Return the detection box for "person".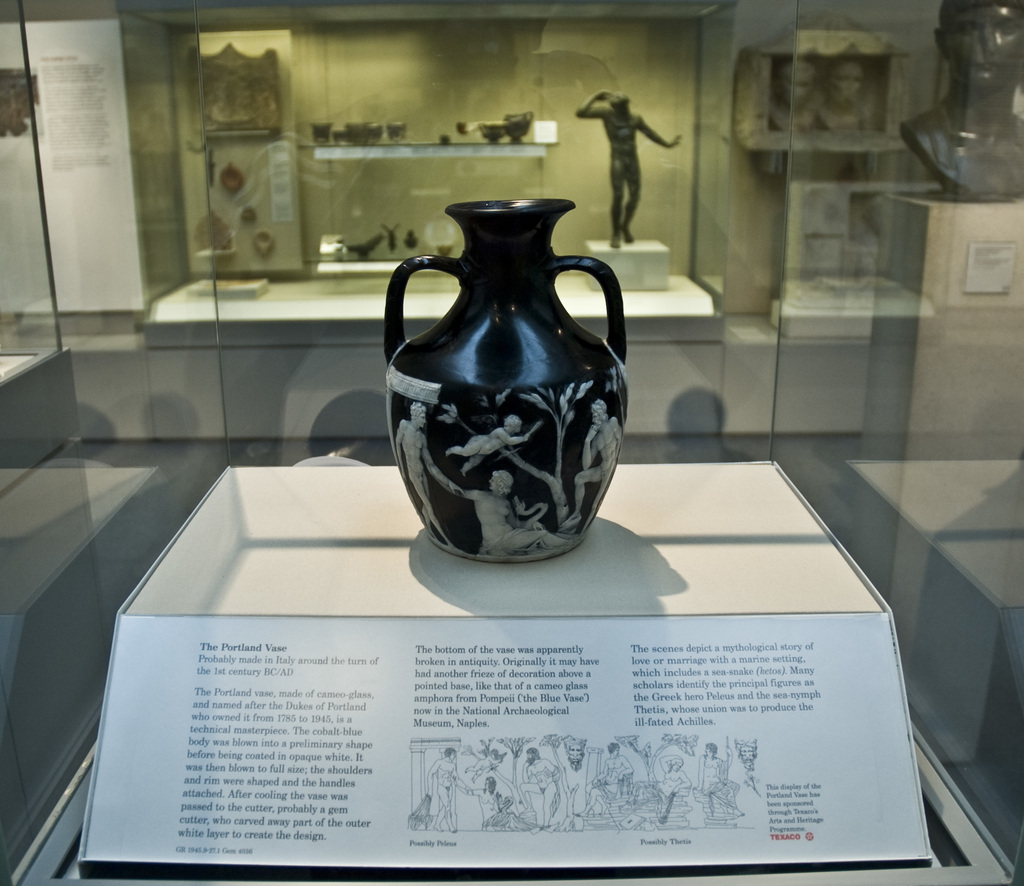
box=[574, 88, 682, 253].
